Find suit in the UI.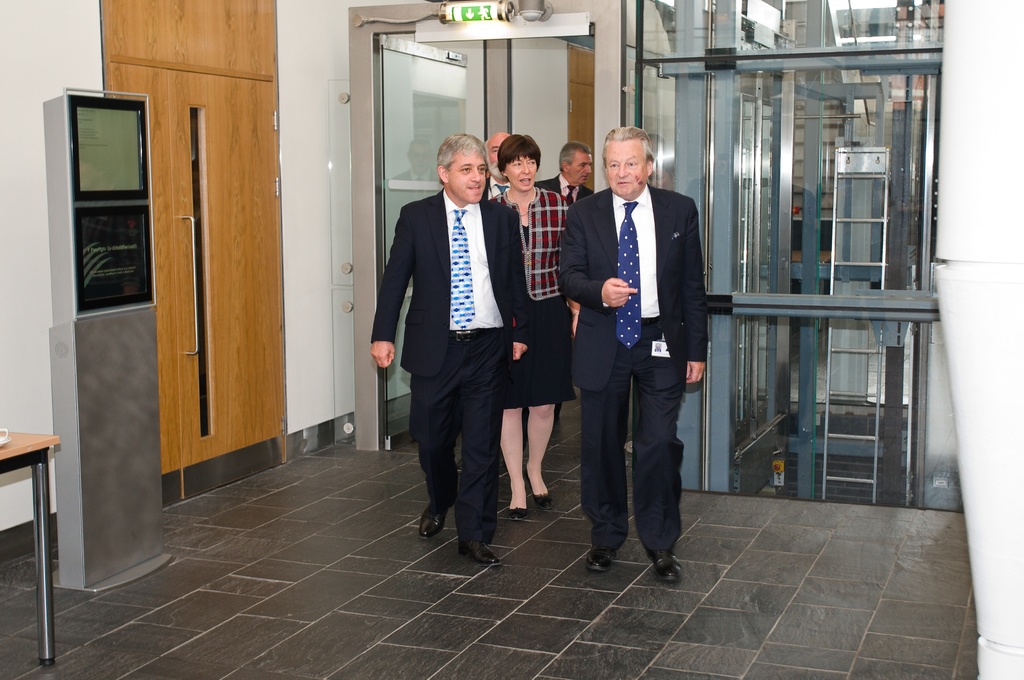
UI element at 555:185:712:555.
